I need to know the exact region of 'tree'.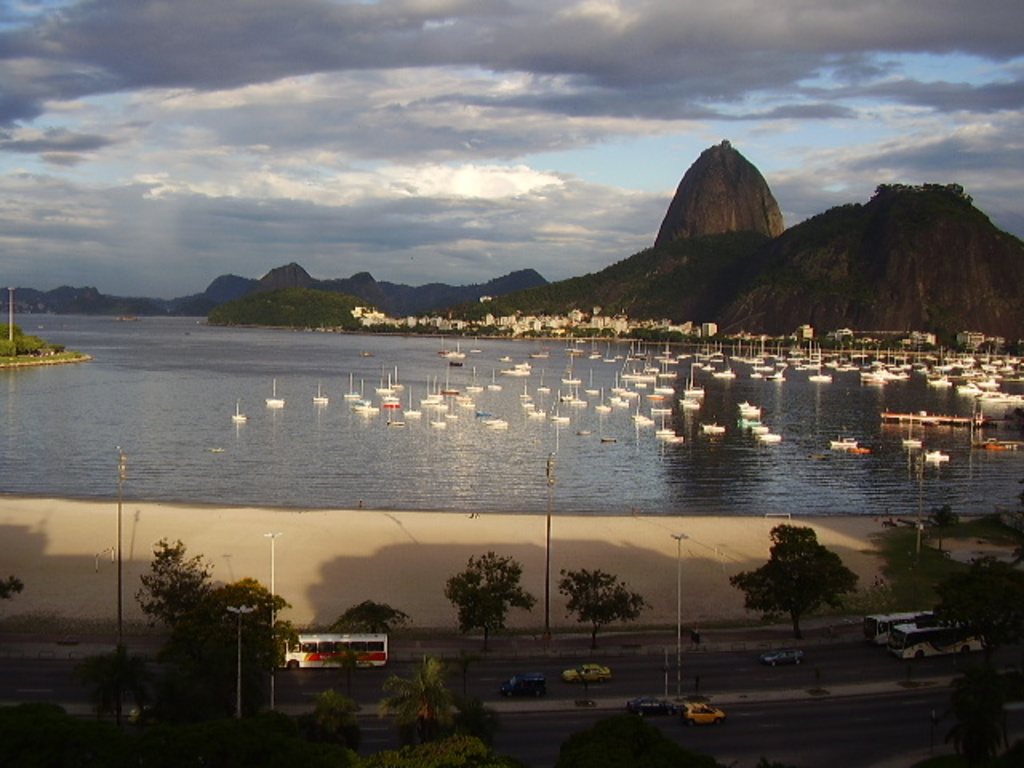
Region: [752,523,854,643].
